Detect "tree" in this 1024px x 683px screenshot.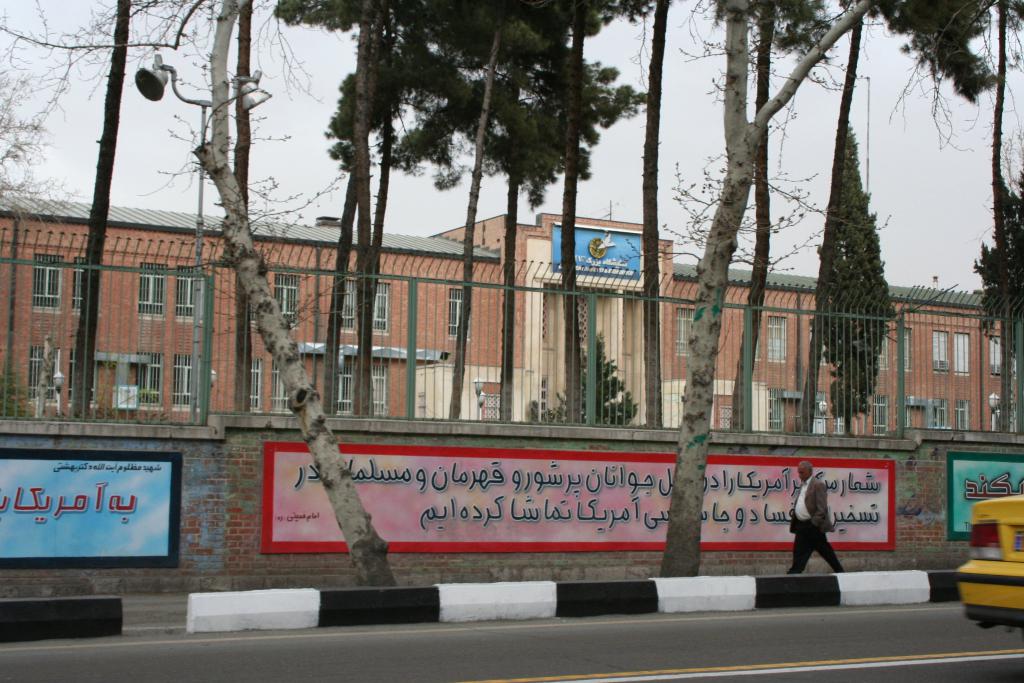
Detection: crop(868, 0, 1023, 447).
